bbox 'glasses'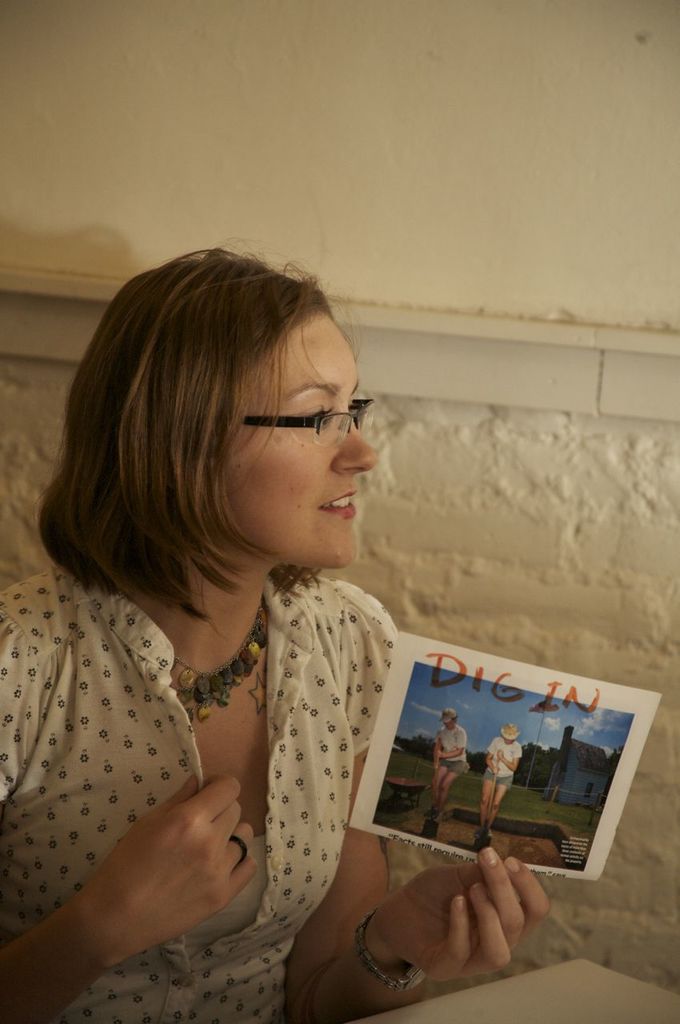
BBox(232, 386, 382, 453)
